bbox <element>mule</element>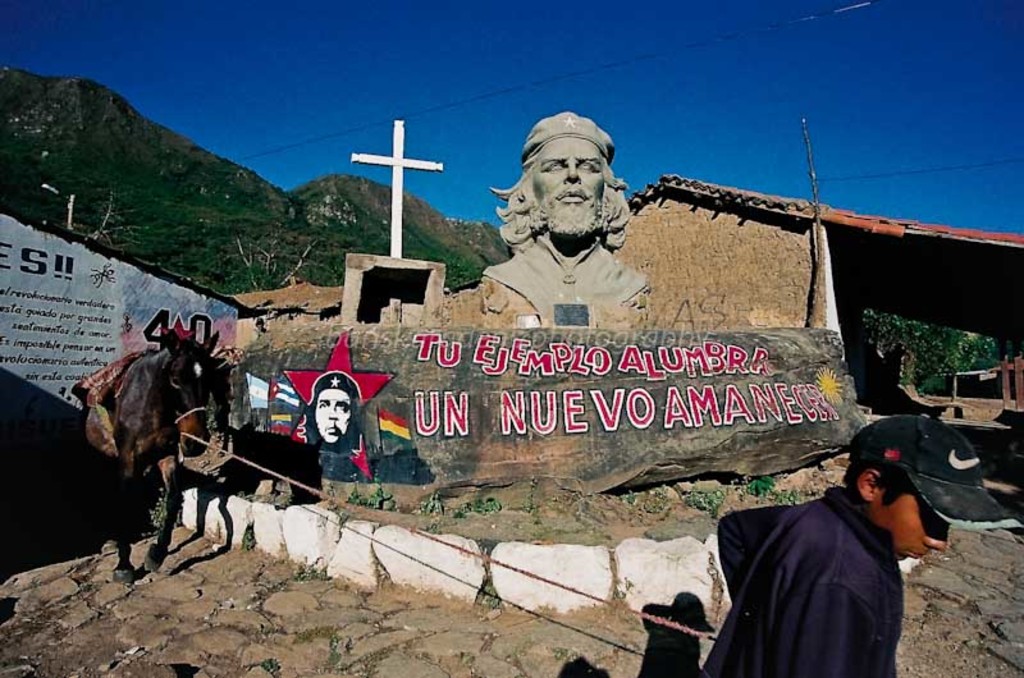
(x1=79, y1=313, x2=227, y2=545)
